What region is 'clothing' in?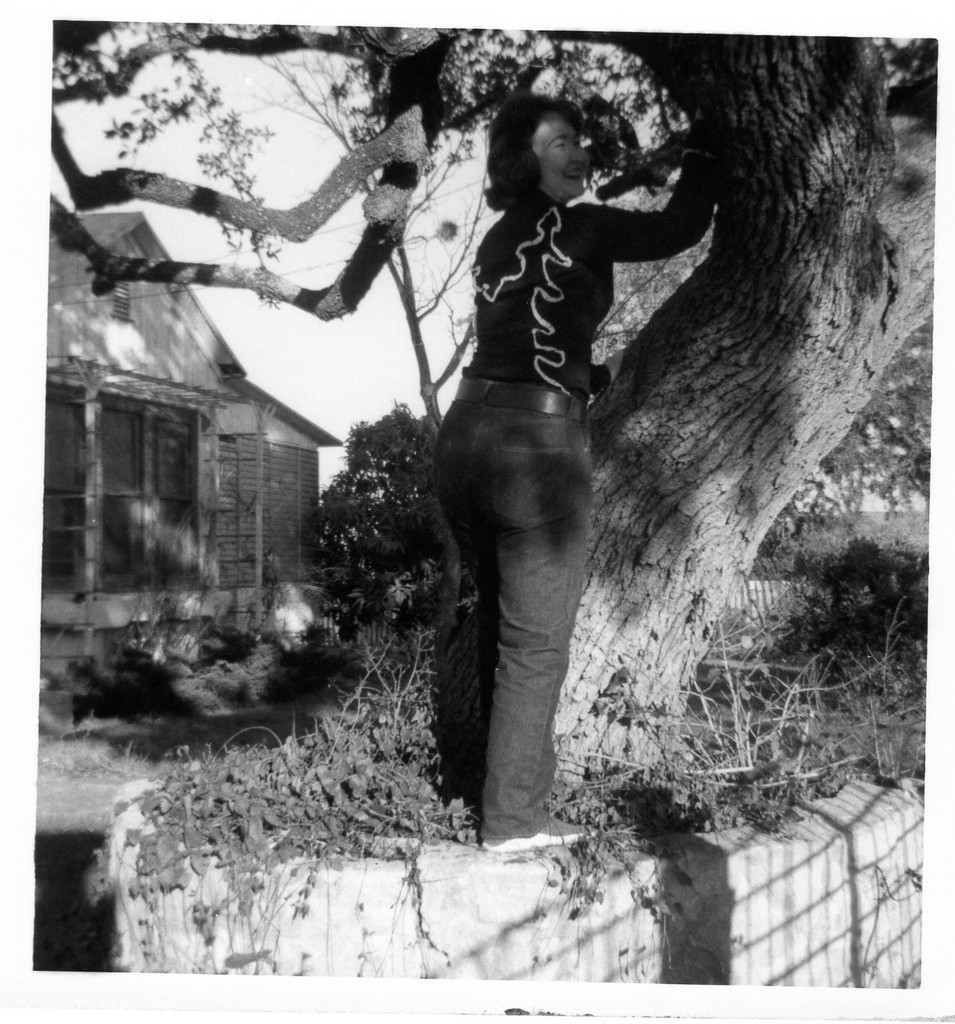
401:183:718:846.
